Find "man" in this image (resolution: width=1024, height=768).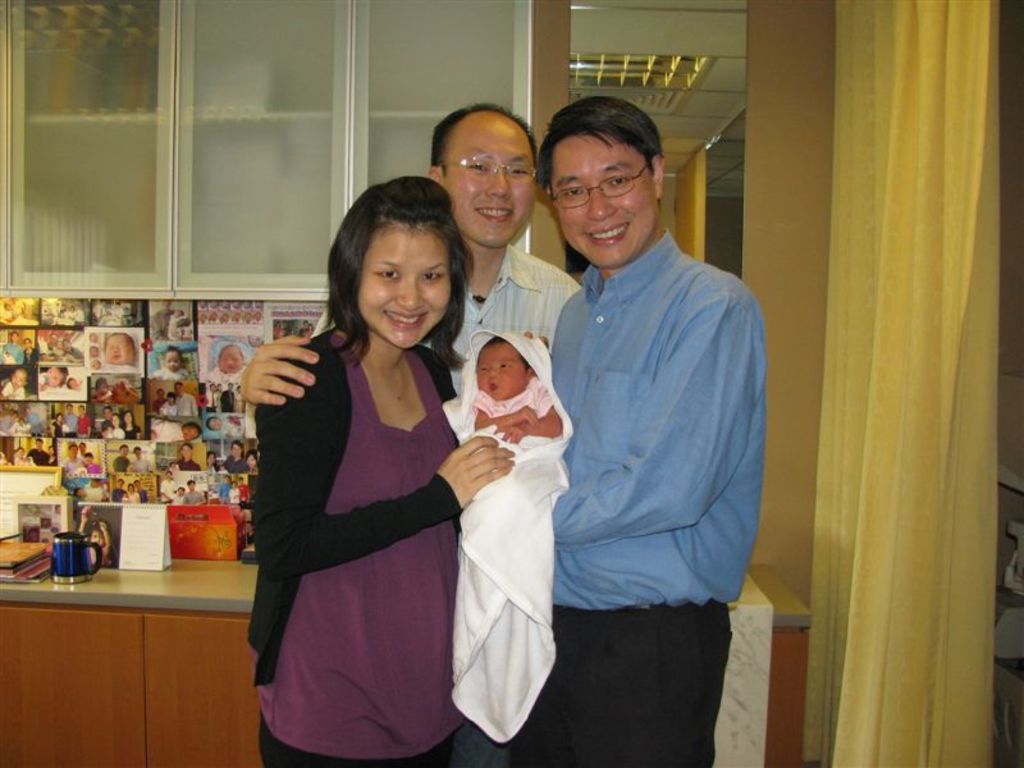
(110, 440, 133, 470).
